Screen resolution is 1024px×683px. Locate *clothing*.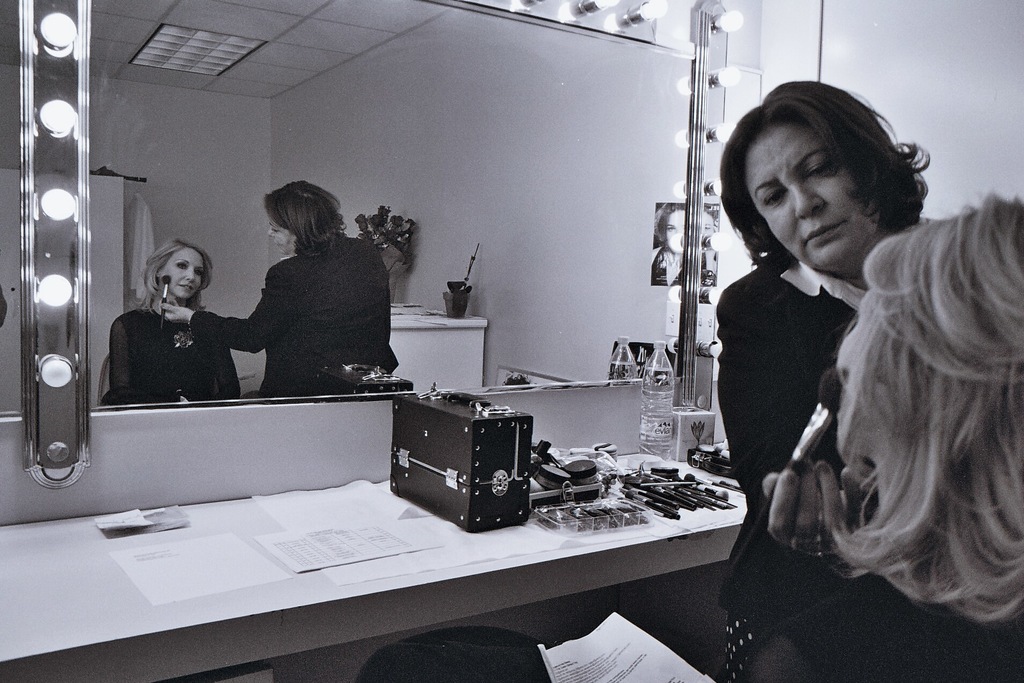
<bbox>708, 265, 864, 616</bbox>.
